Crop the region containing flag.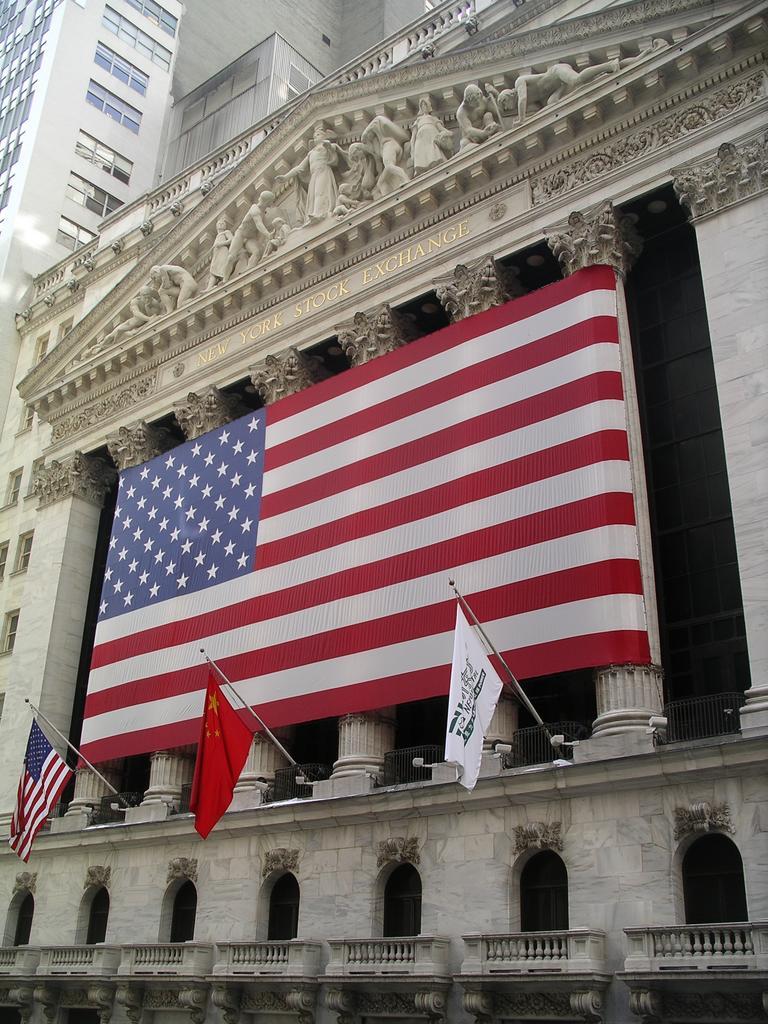
Crop region: l=56, t=253, r=654, b=780.
